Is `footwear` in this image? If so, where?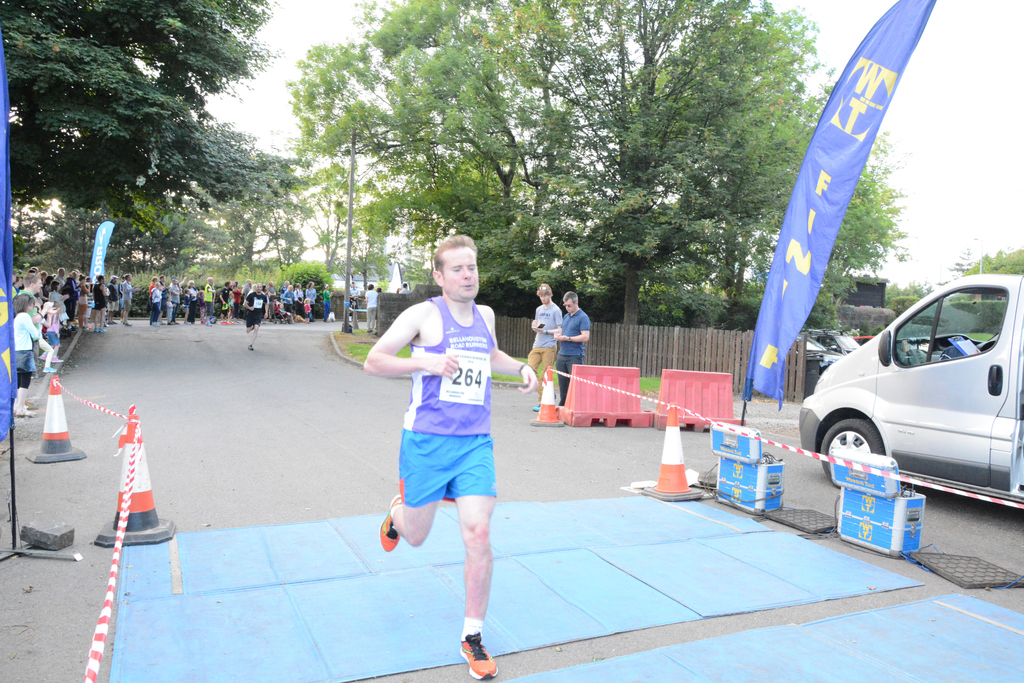
Yes, at {"left": 42, "top": 366, "right": 57, "bottom": 373}.
